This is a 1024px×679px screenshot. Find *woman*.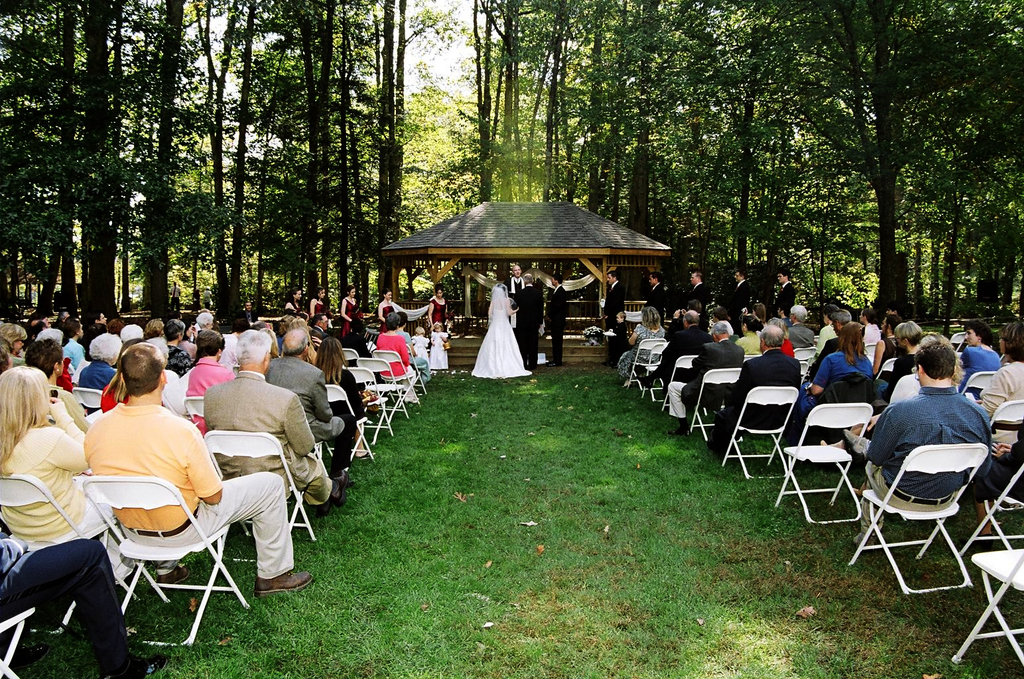
Bounding box: crop(0, 355, 143, 592).
